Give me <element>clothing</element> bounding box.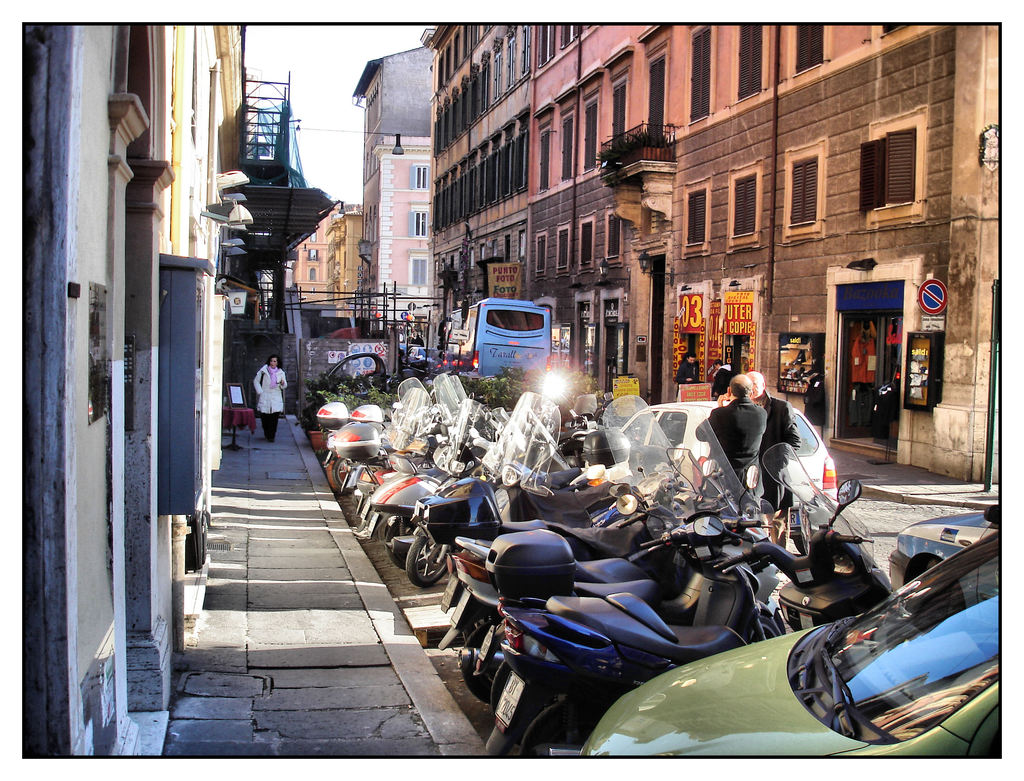
756 392 801 512.
